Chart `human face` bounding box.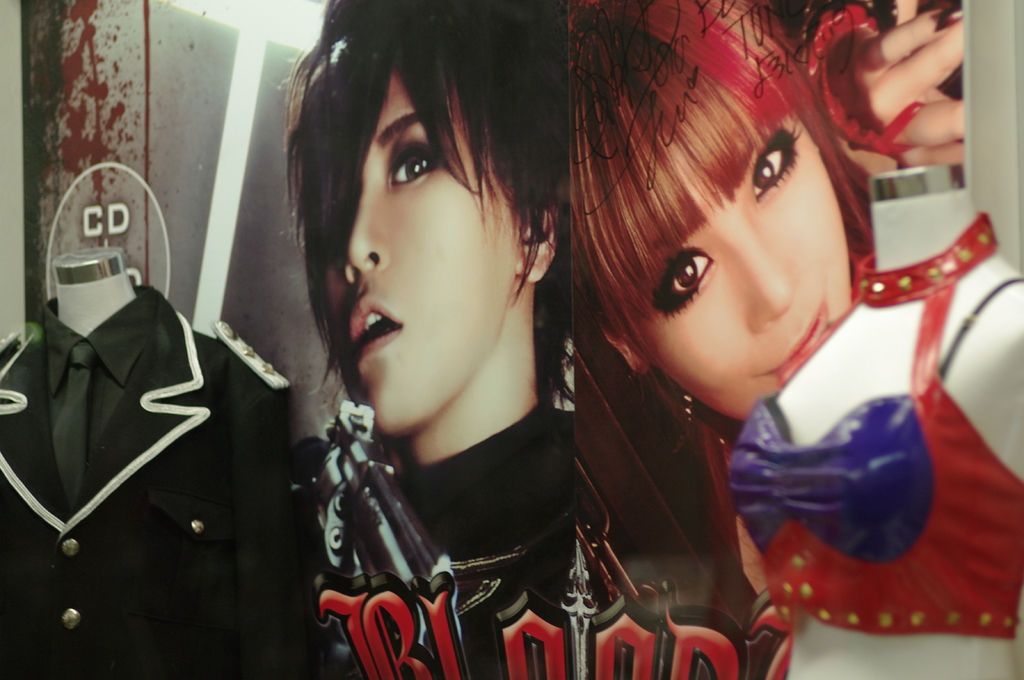
Charted: locate(631, 75, 850, 410).
